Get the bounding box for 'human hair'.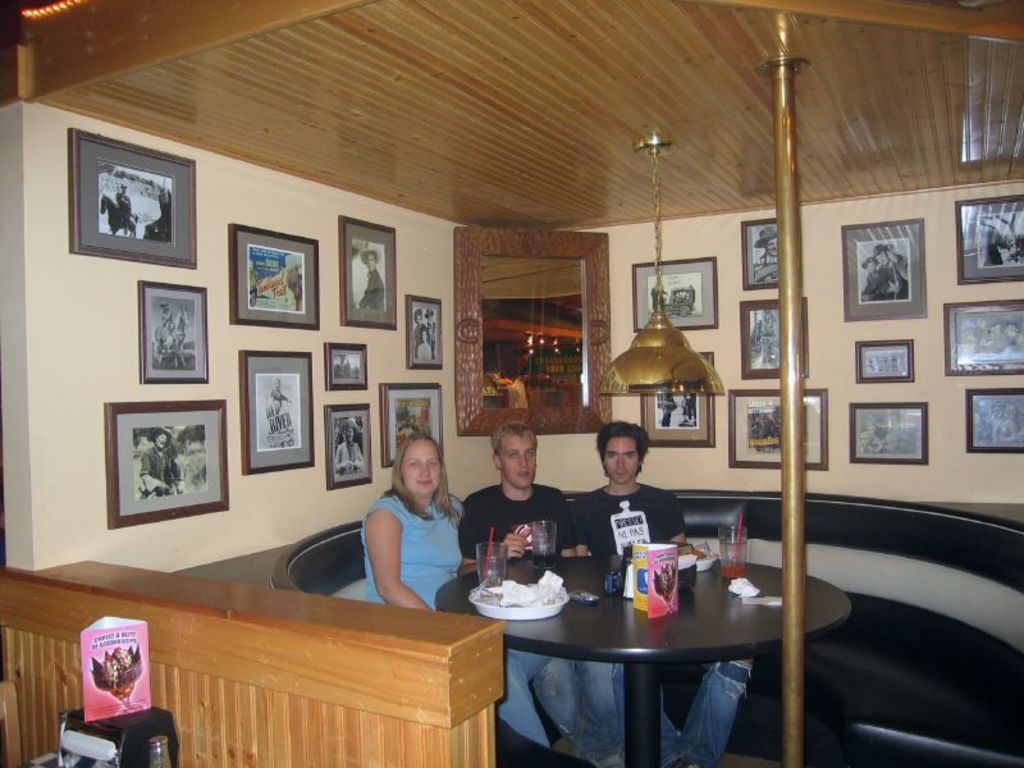
locate(385, 433, 452, 525).
